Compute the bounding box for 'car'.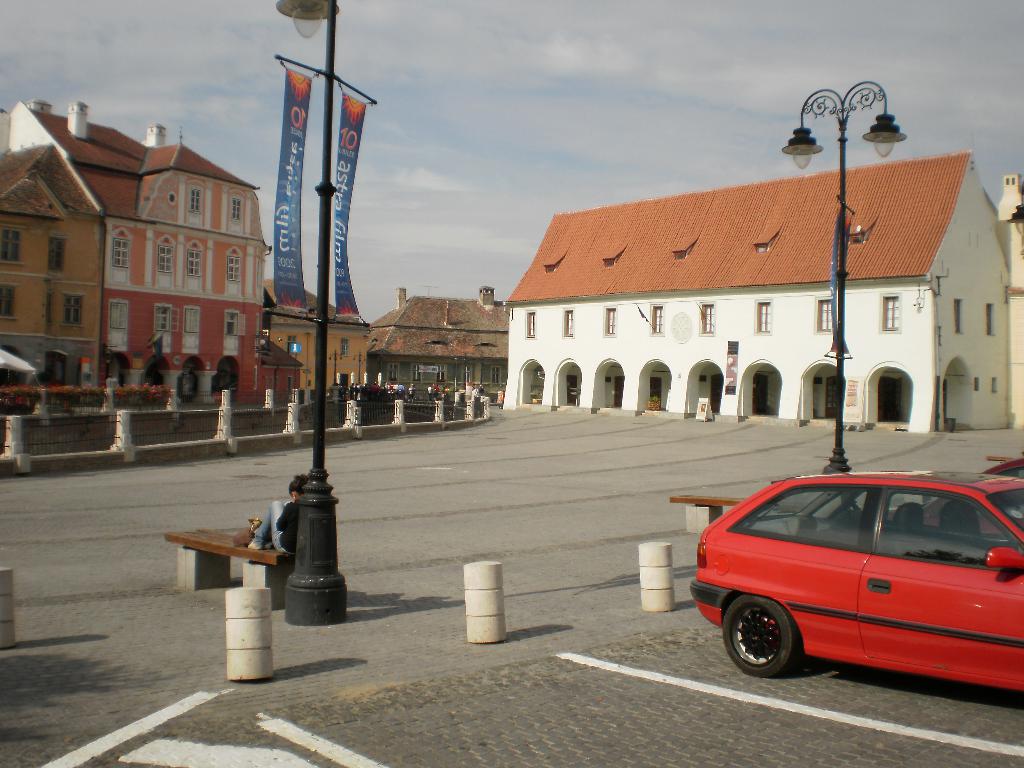
BBox(682, 463, 1023, 710).
